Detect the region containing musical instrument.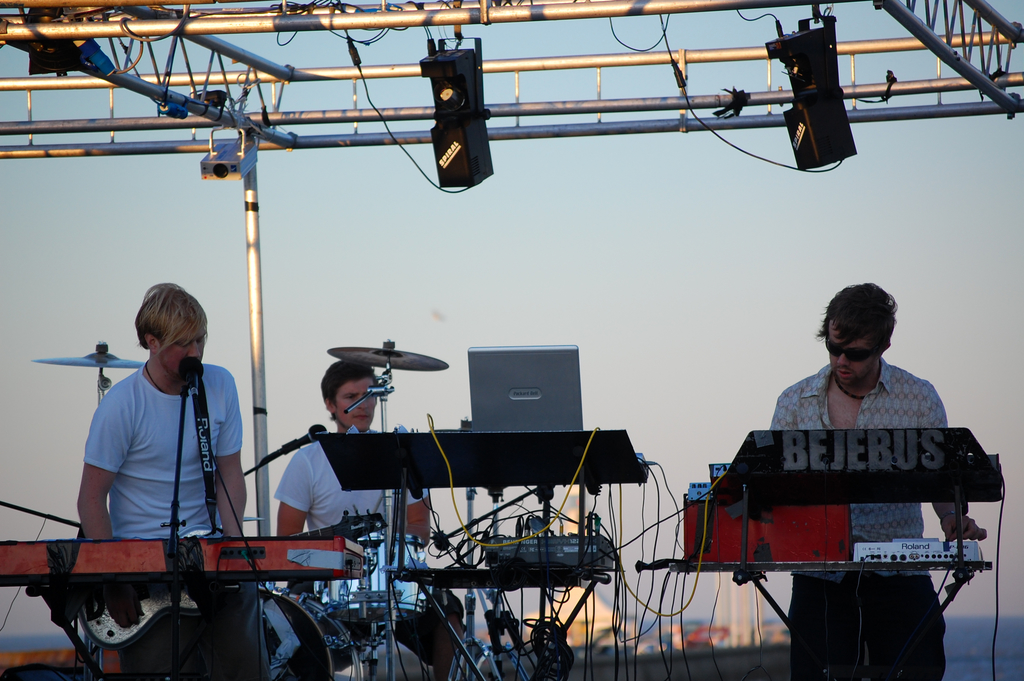
bbox=(77, 513, 388, 653).
